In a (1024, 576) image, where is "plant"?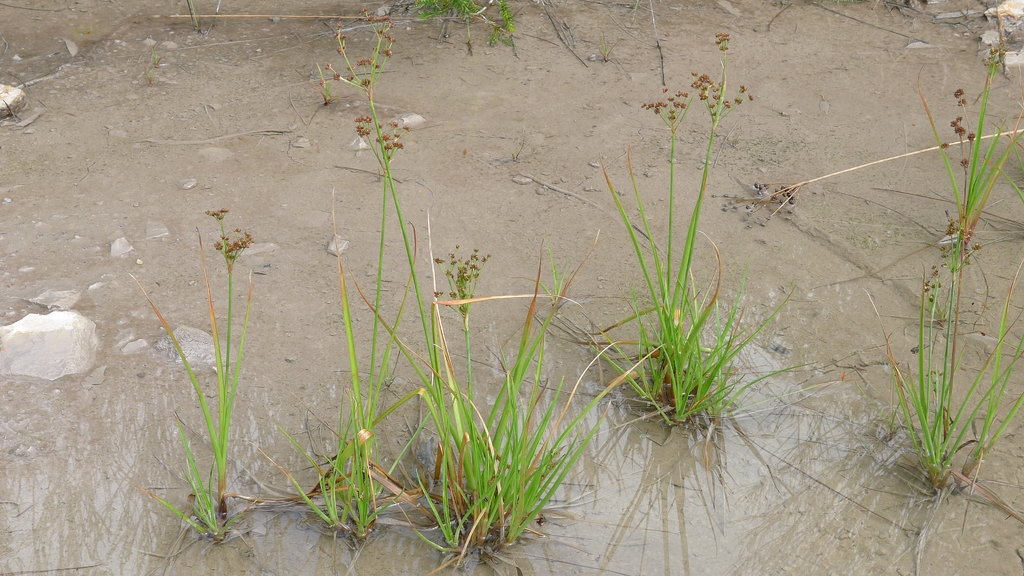
bbox=[116, 227, 262, 546].
